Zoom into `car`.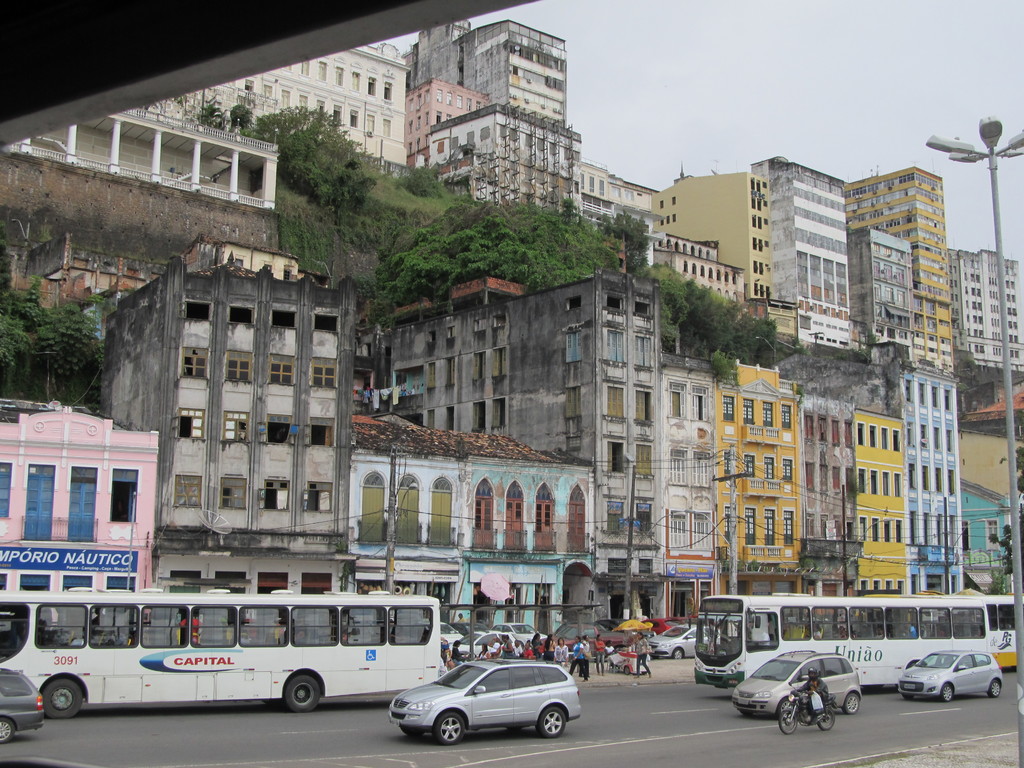
Zoom target: bbox(652, 627, 726, 657).
